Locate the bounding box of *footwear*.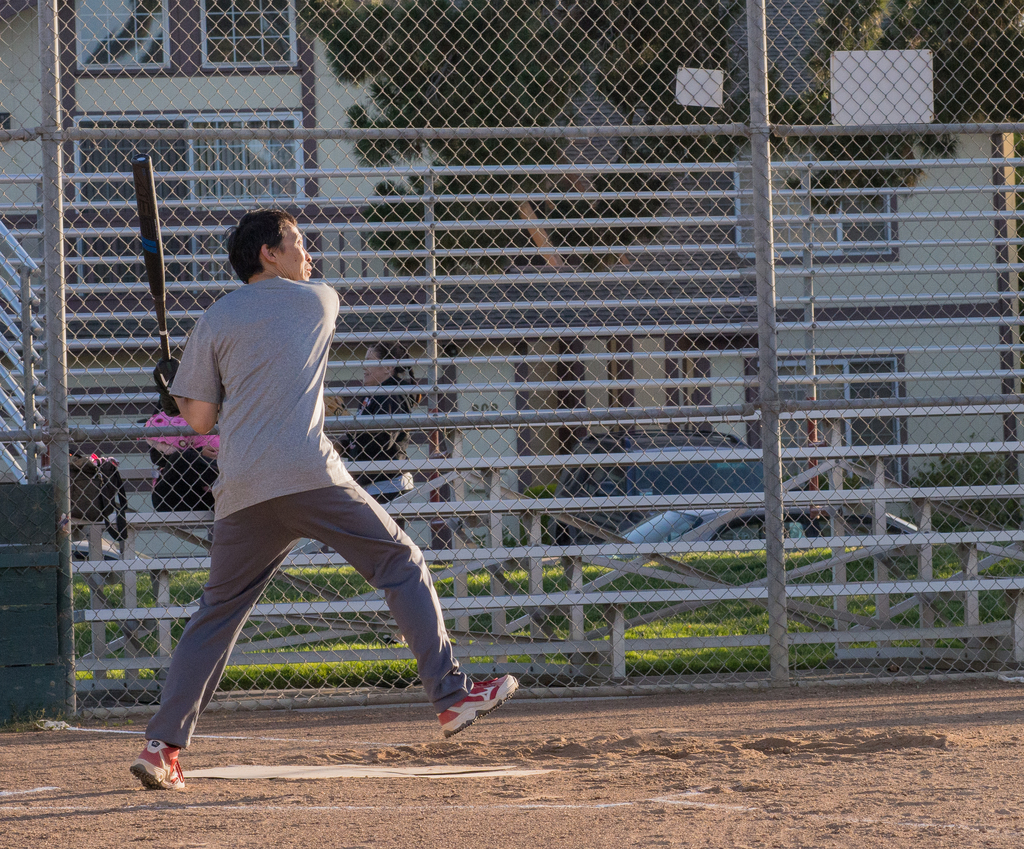
Bounding box: <bbox>431, 672, 510, 741</bbox>.
